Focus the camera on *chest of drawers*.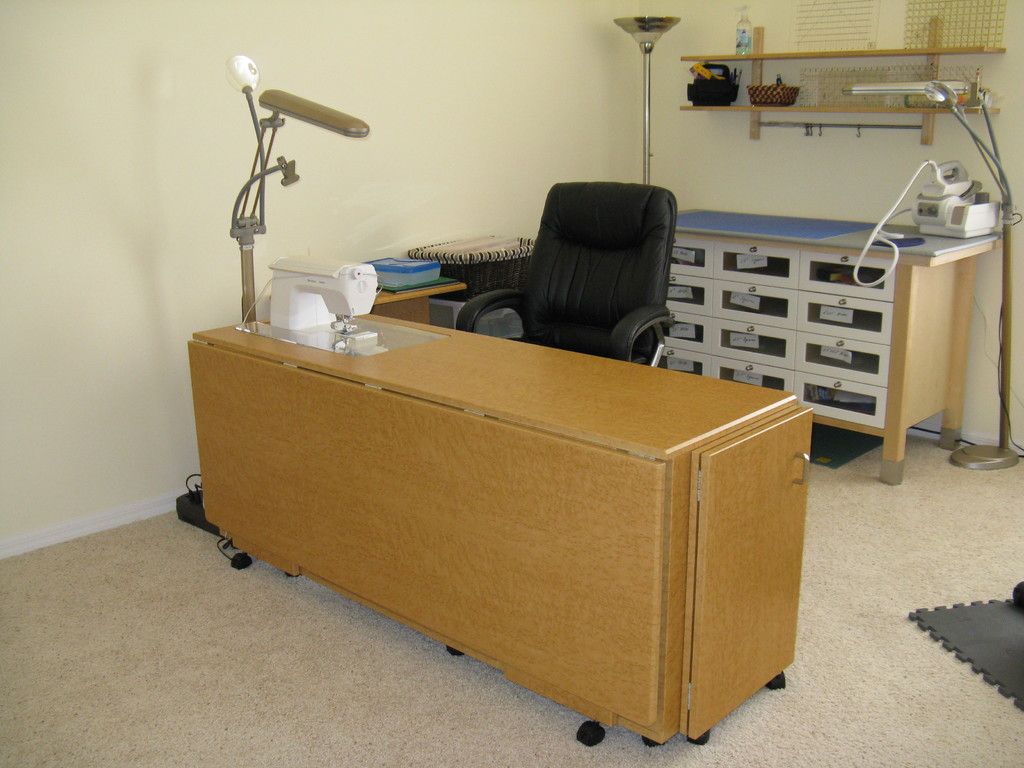
Focus region: rect(659, 205, 1002, 488).
